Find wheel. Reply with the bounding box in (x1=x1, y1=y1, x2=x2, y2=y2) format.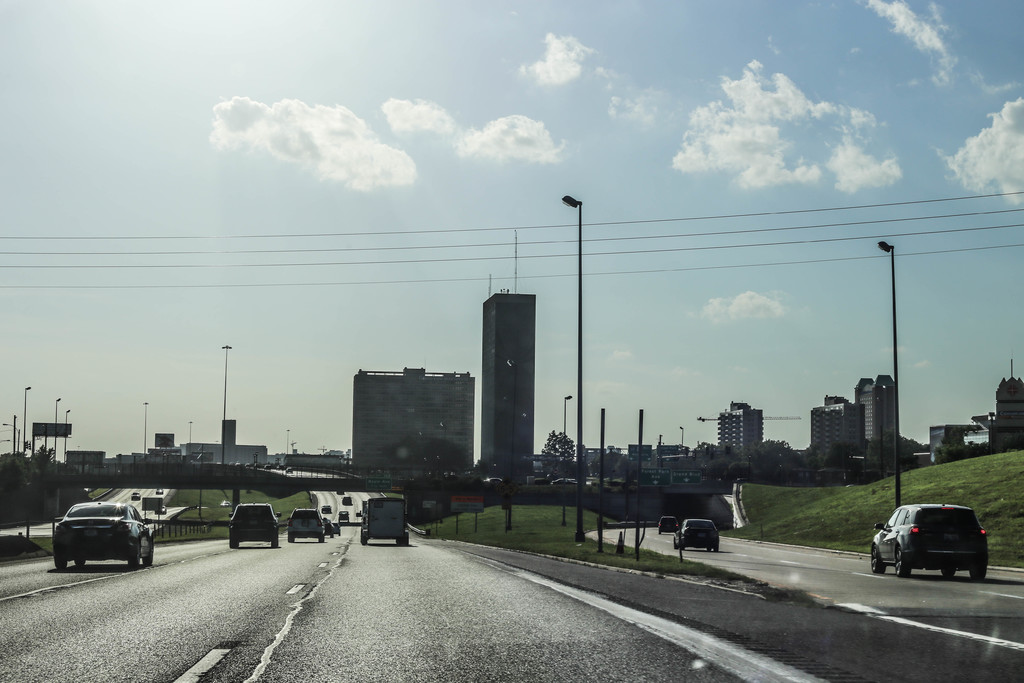
(x1=271, y1=532, x2=276, y2=548).
